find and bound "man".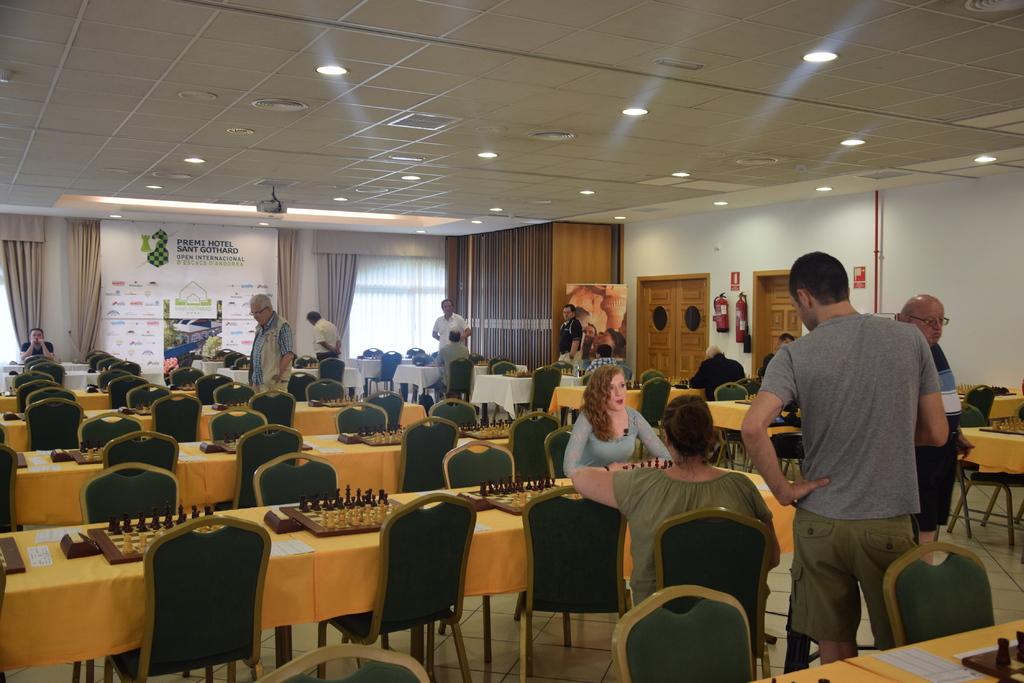
Bound: <box>555,304,593,378</box>.
